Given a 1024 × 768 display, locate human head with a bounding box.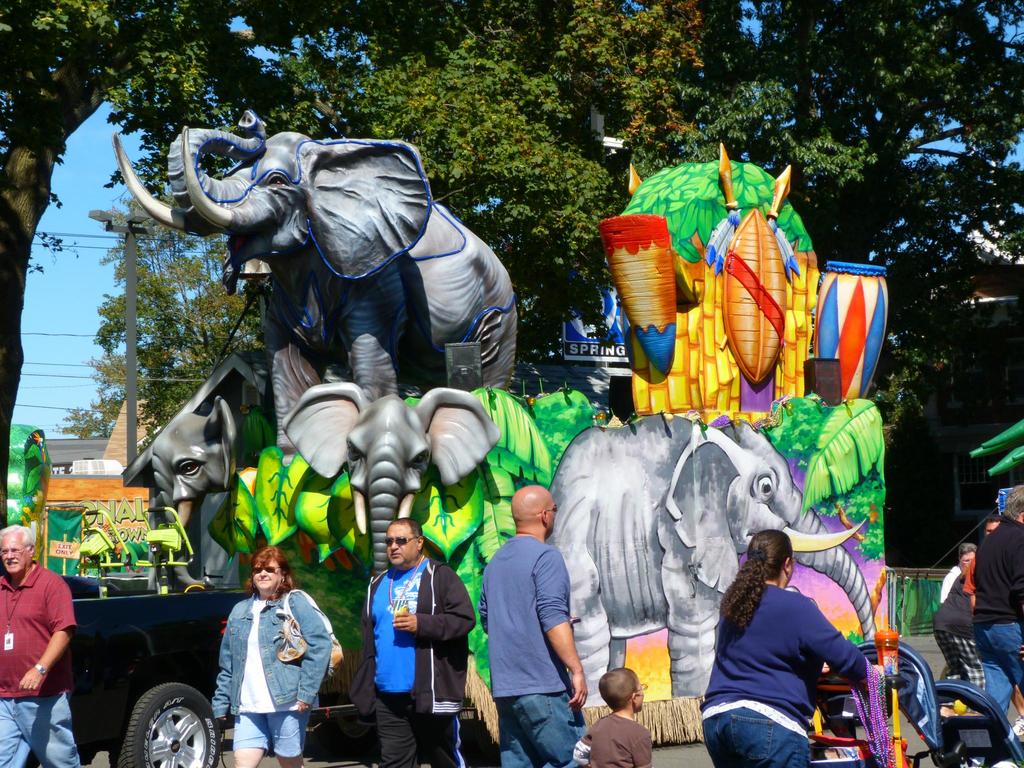
Located: locate(957, 537, 979, 572).
